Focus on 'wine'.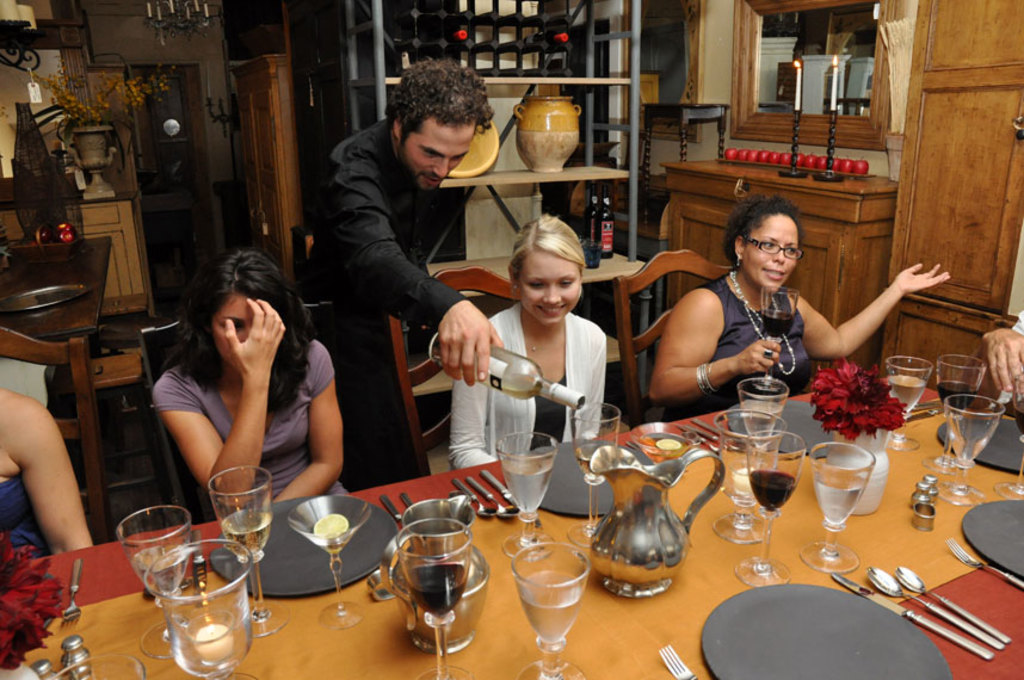
Focused at {"left": 522, "top": 570, "right": 580, "bottom": 642}.
